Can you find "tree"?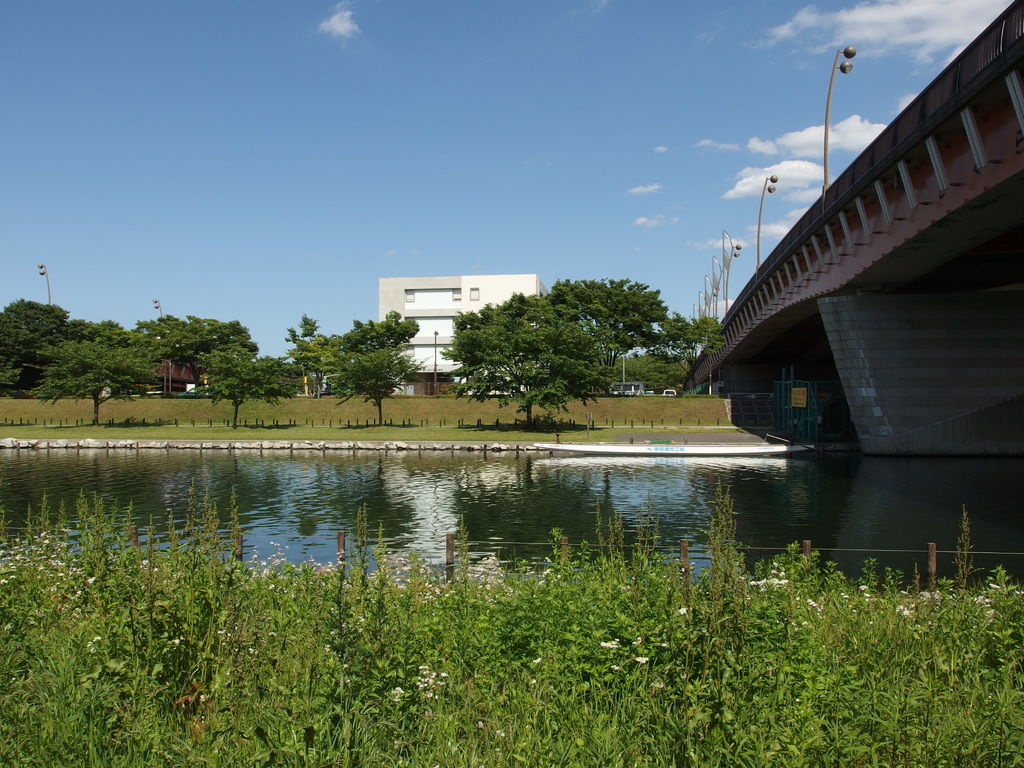
Yes, bounding box: <region>36, 318, 164, 428</region>.
